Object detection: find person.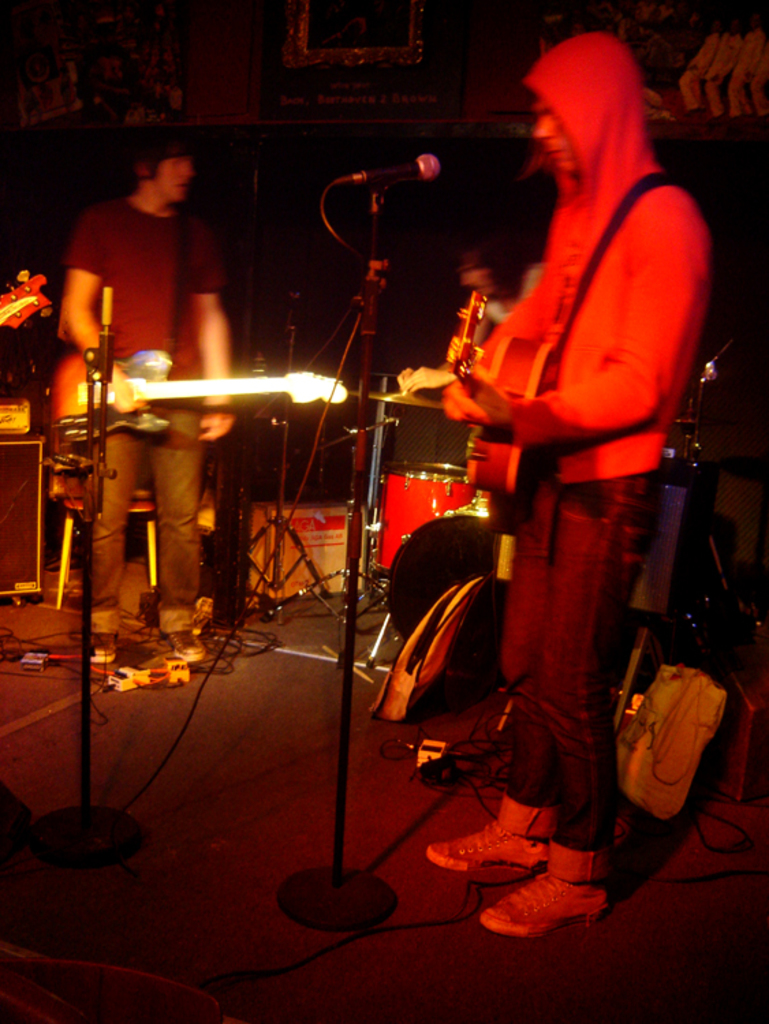
bbox(404, 5, 716, 905).
